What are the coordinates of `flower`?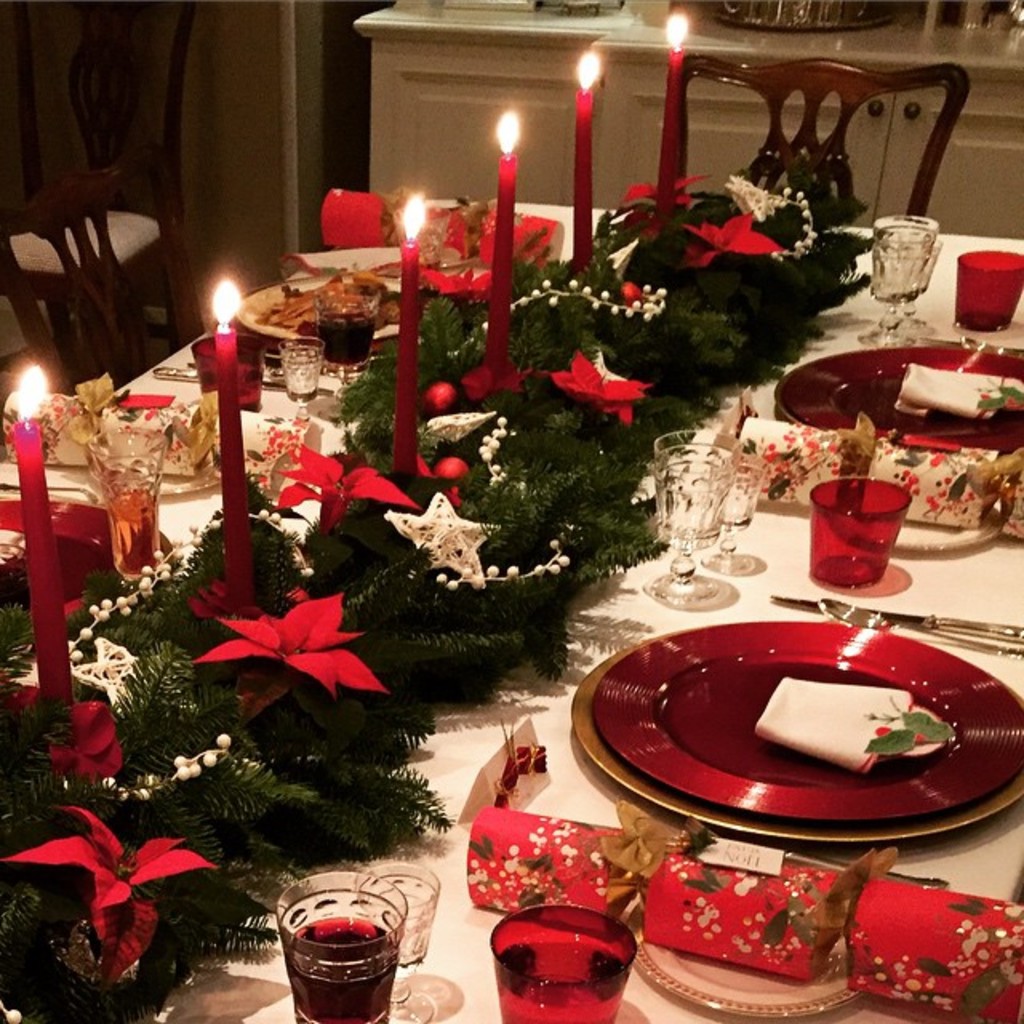
690, 206, 774, 277.
